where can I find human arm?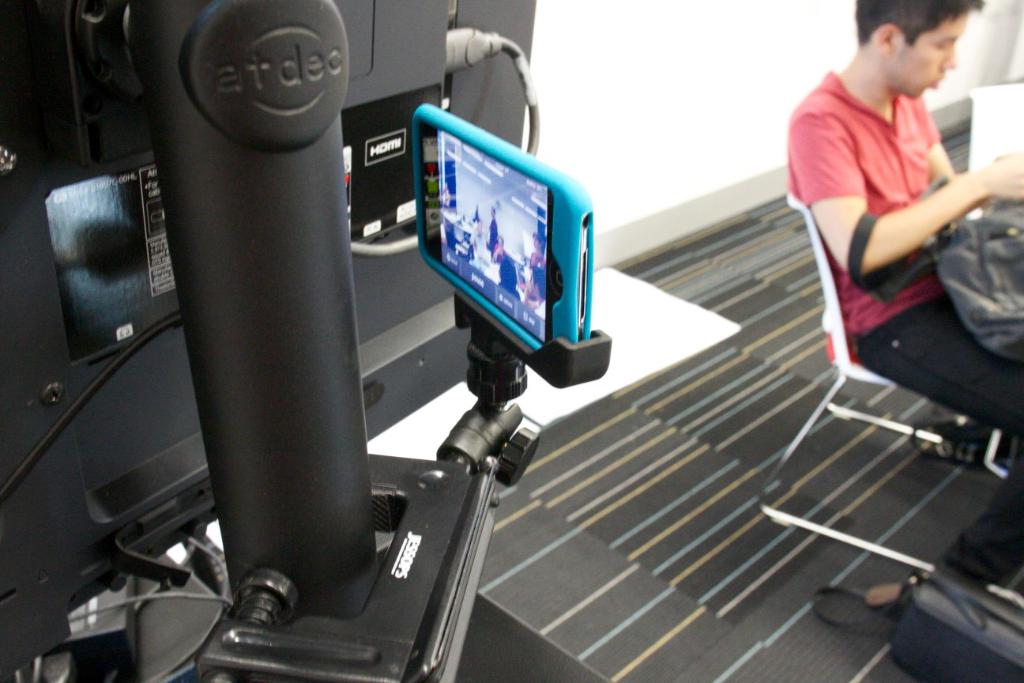
You can find it at <bbox>808, 111, 988, 299</bbox>.
